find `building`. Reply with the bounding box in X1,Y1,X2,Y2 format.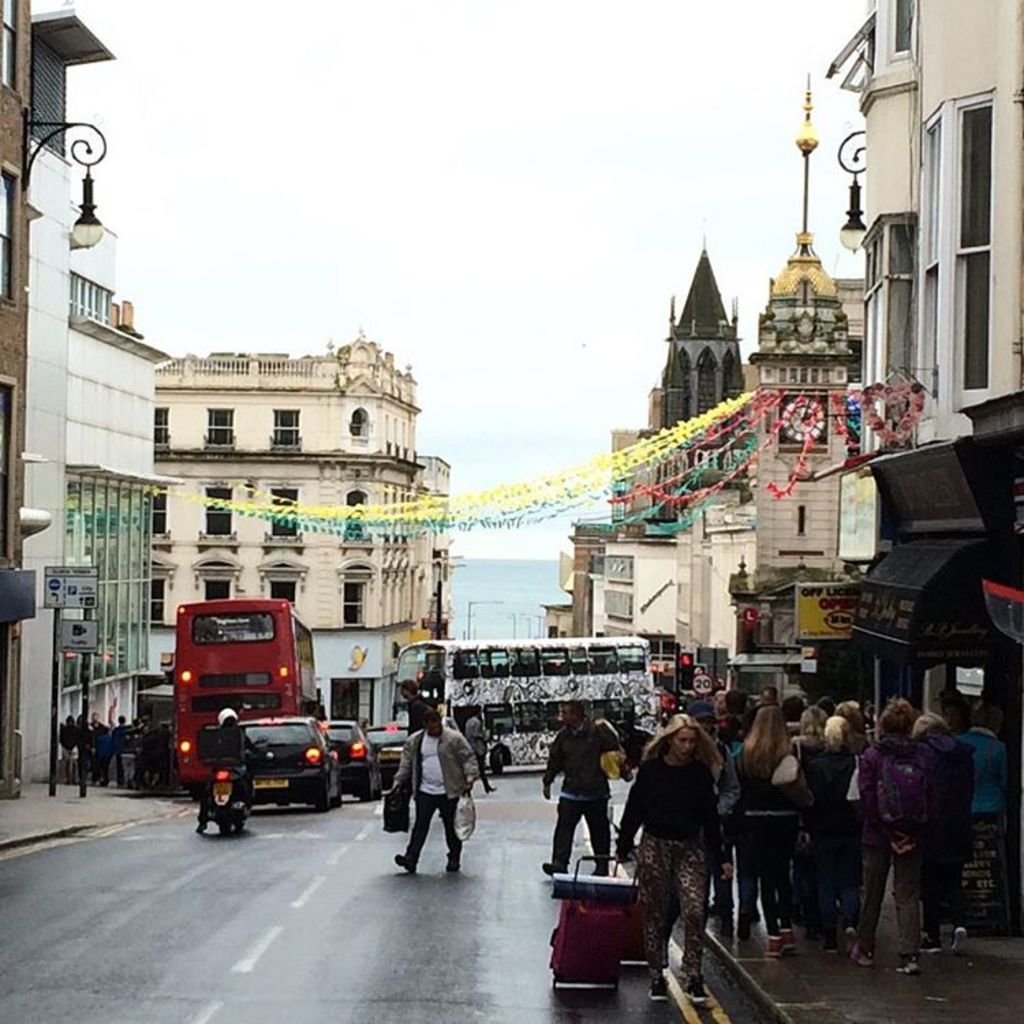
0,0,168,811.
